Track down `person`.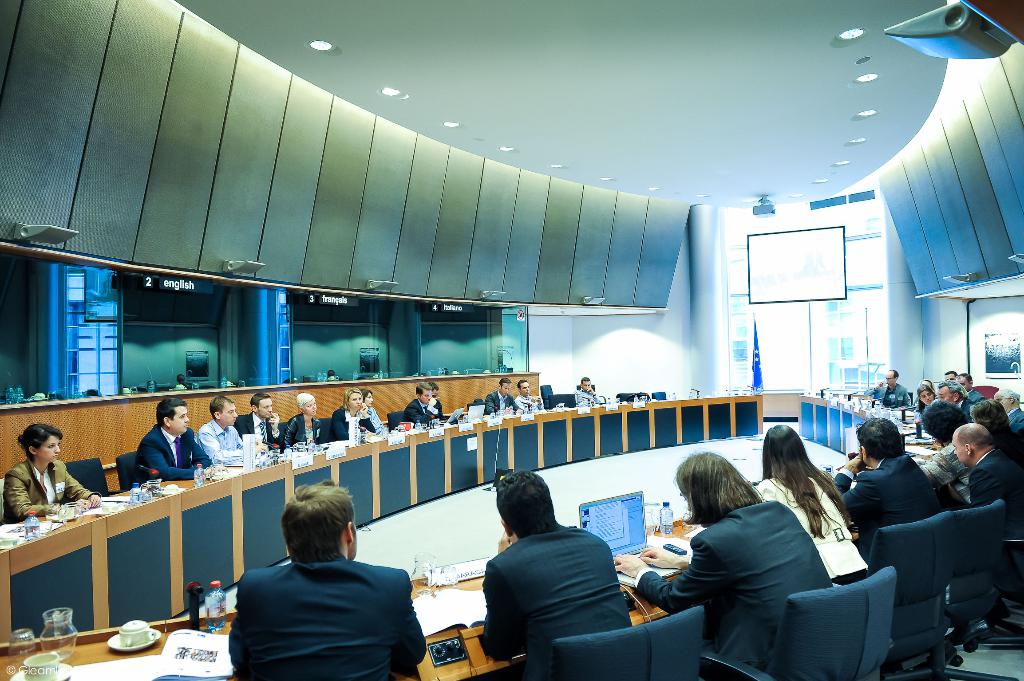
Tracked to (751, 418, 871, 586).
